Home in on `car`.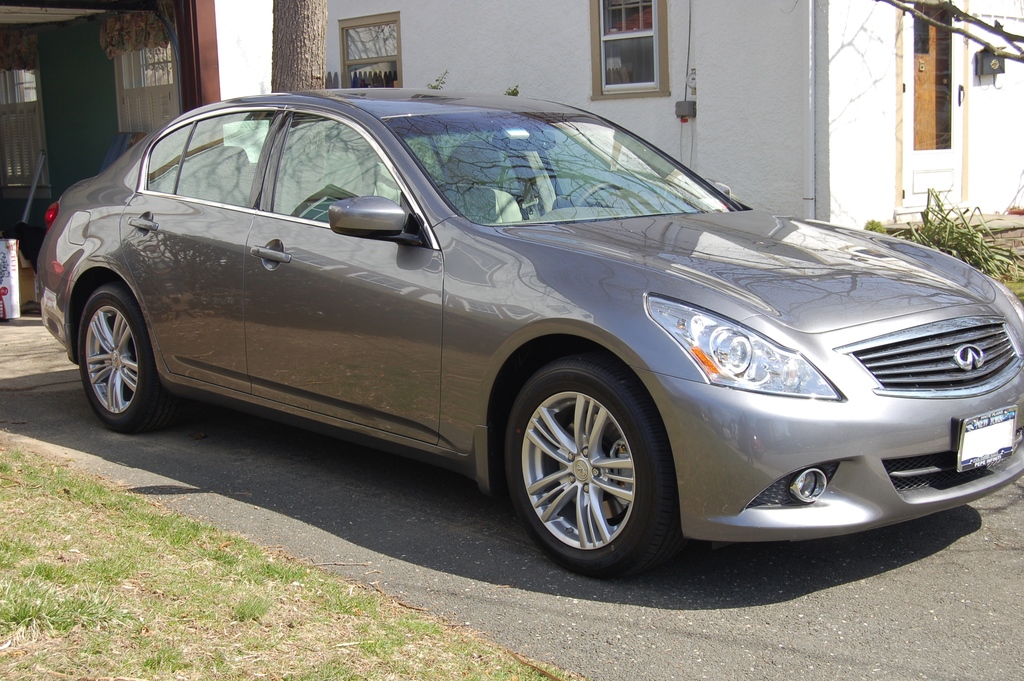
Homed in at select_region(30, 102, 1012, 577).
